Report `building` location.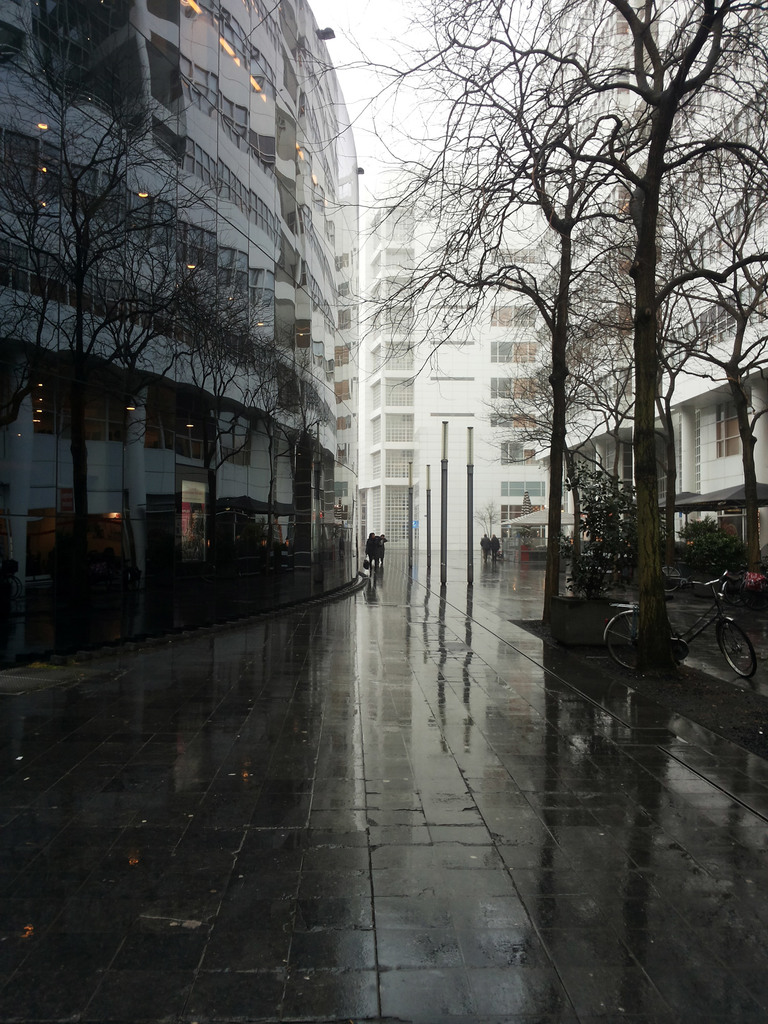
Report: <box>0,0,339,608</box>.
